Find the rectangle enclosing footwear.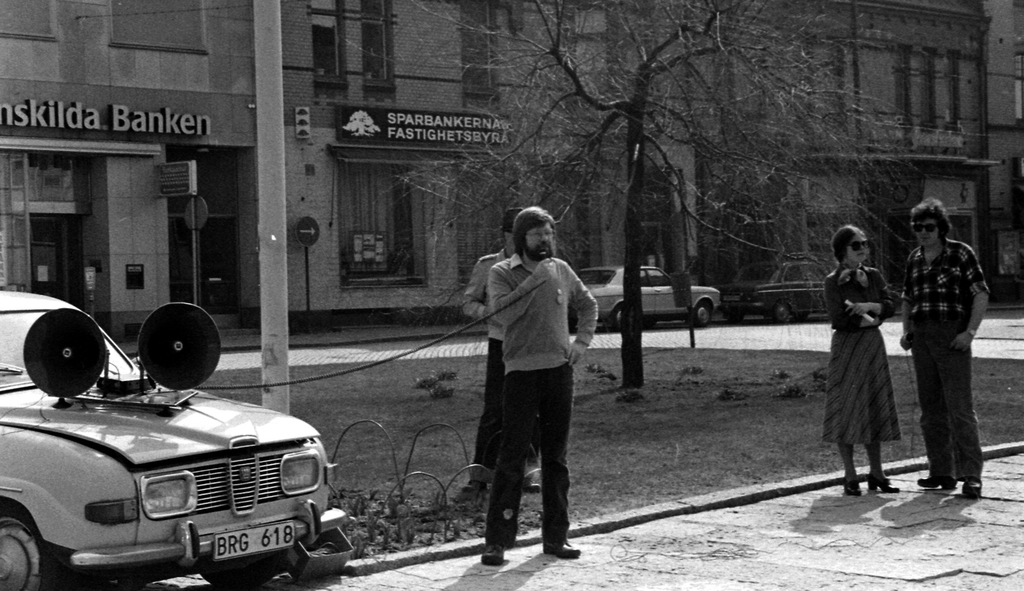
[x1=479, y1=542, x2=507, y2=568].
